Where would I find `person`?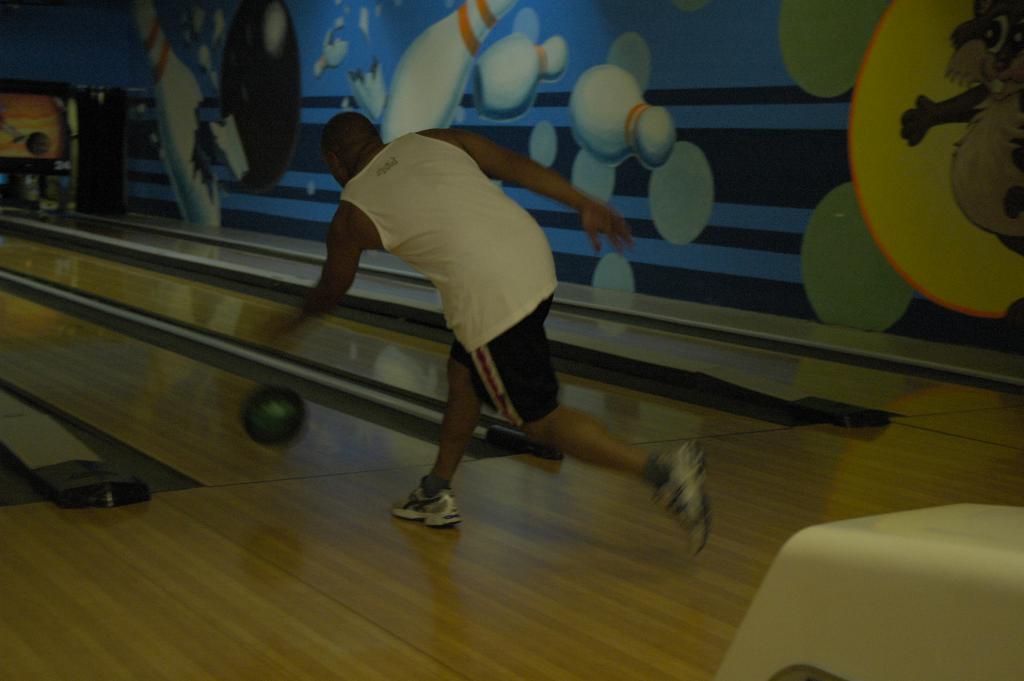
At 273,60,608,560.
